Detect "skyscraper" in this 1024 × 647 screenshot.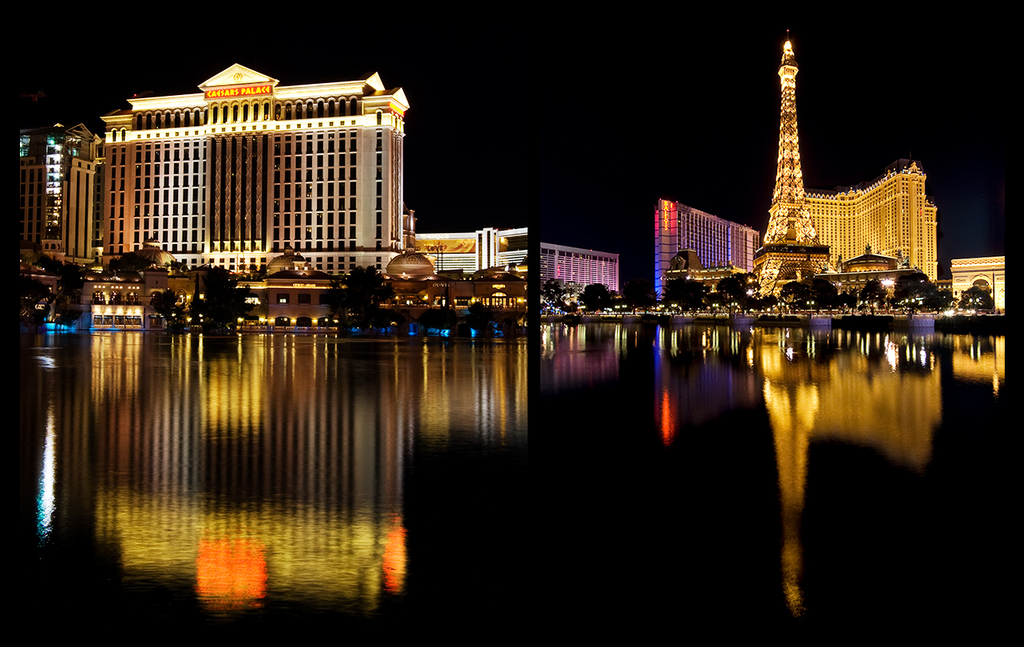
Detection: <region>939, 254, 1010, 318</region>.
